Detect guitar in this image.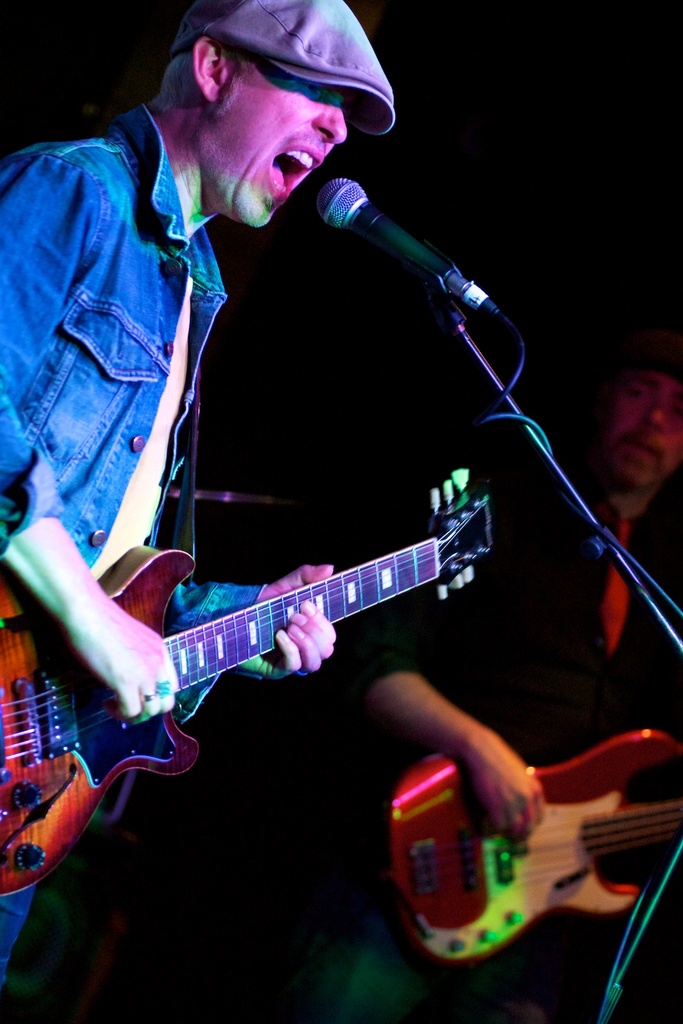
Detection: x1=385, y1=722, x2=682, y2=960.
